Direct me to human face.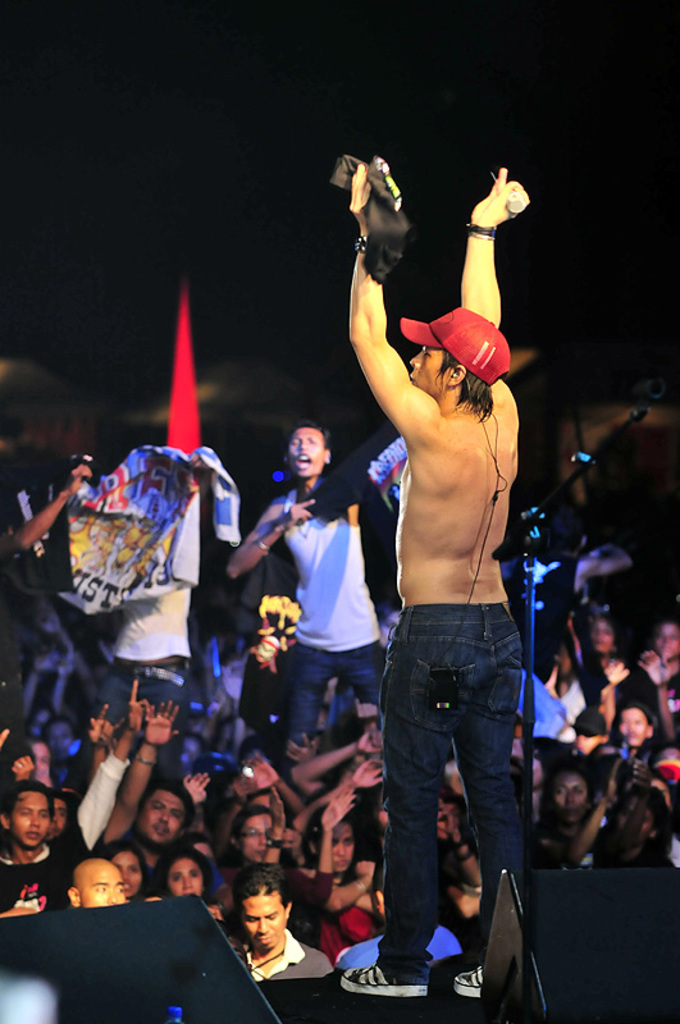
Direction: l=50, t=797, r=64, b=833.
